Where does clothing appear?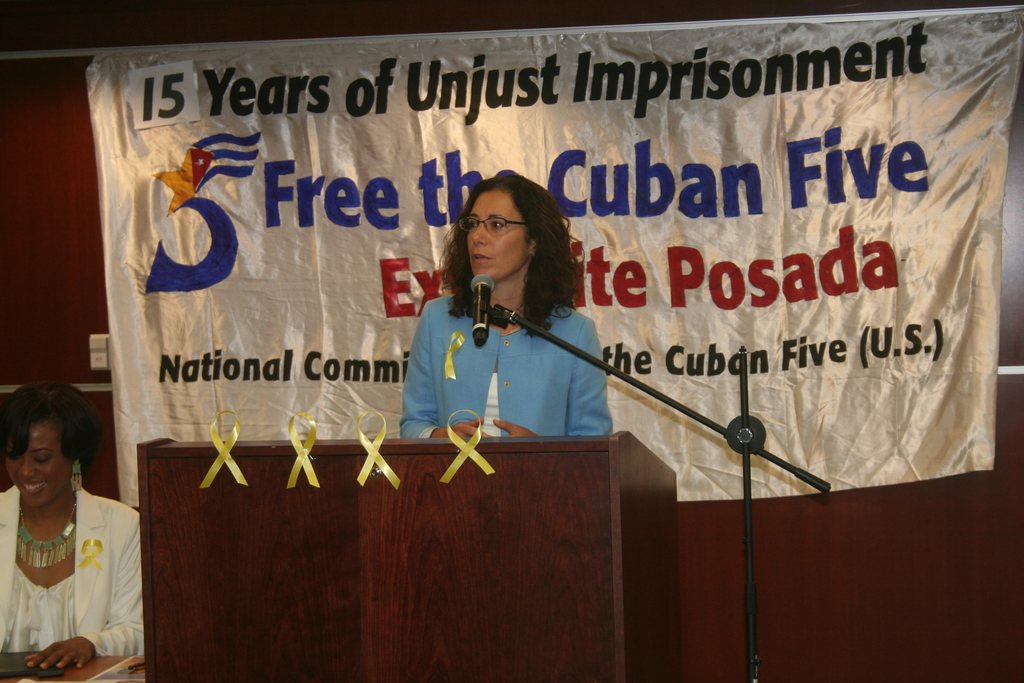
Appears at [x1=397, y1=292, x2=612, y2=438].
